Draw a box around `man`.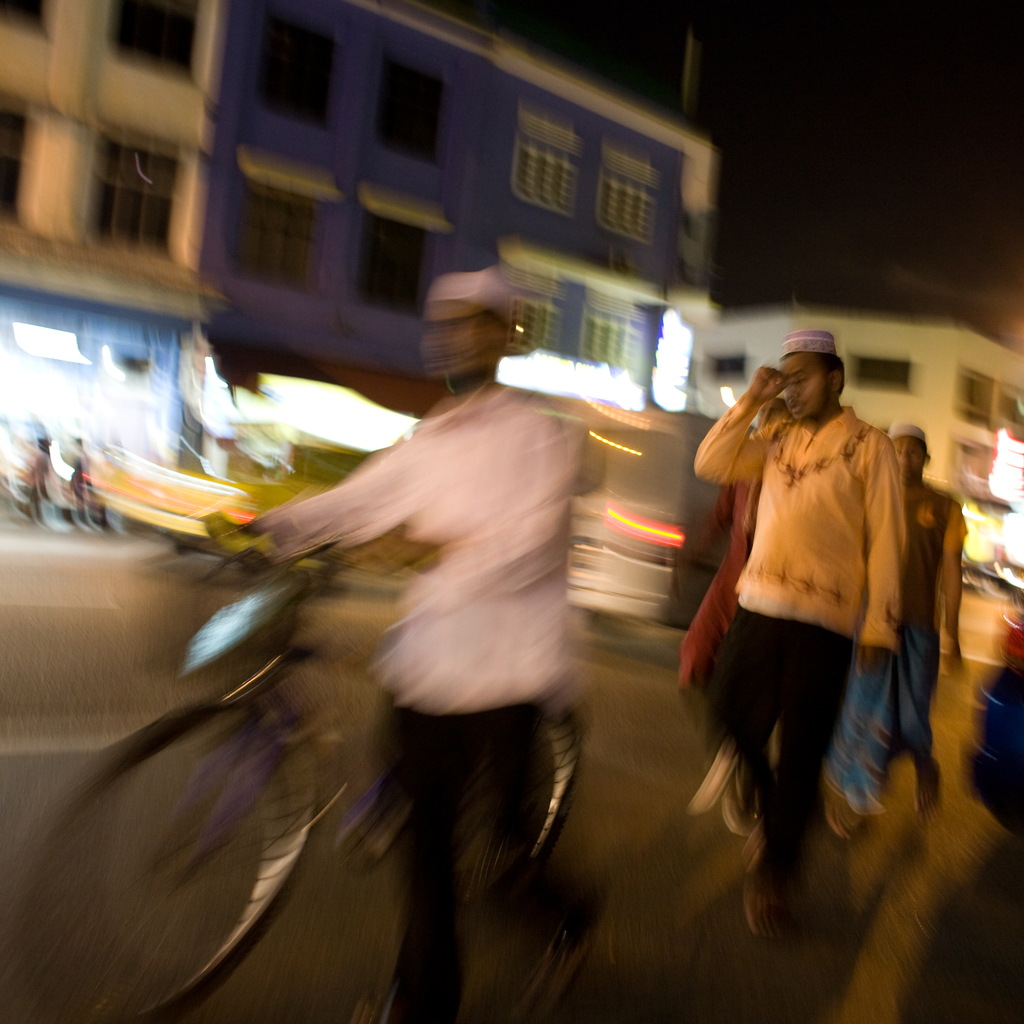
bbox=(810, 431, 963, 843).
